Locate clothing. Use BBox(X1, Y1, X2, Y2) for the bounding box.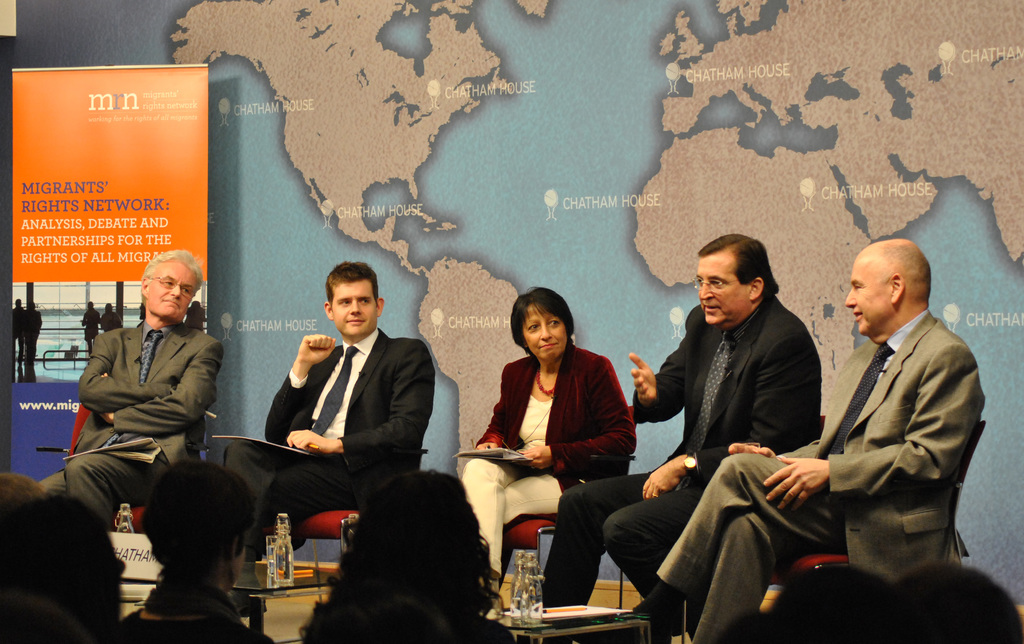
BBox(648, 305, 988, 643).
